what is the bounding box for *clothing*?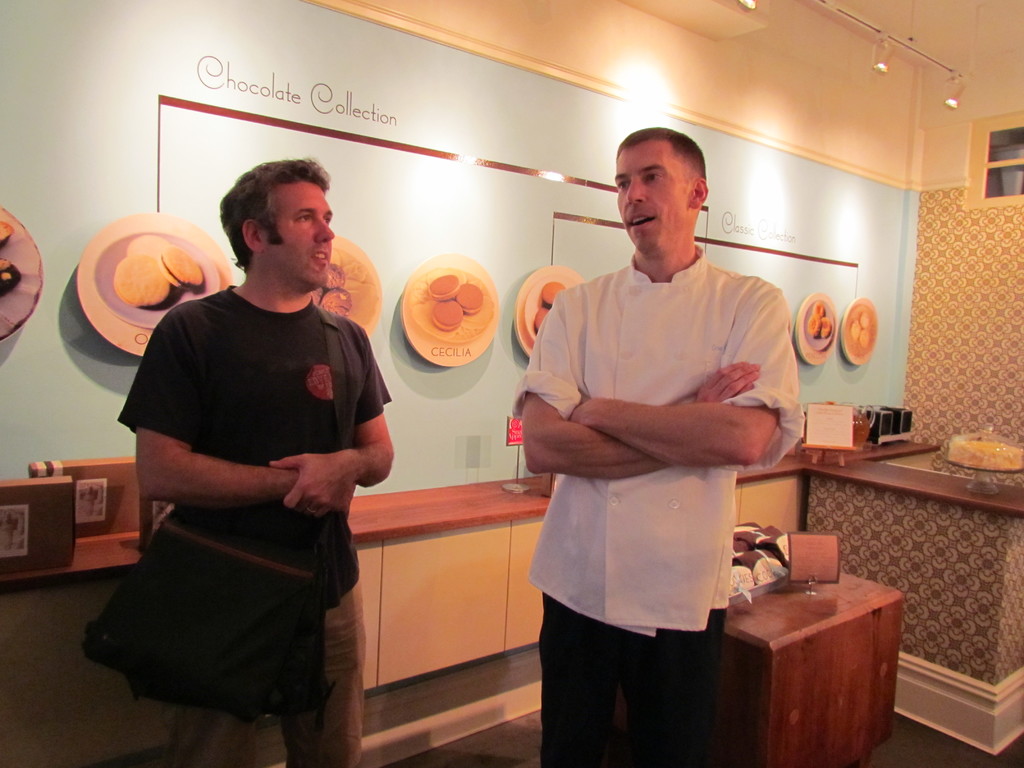
box=[506, 260, 798, 764].
